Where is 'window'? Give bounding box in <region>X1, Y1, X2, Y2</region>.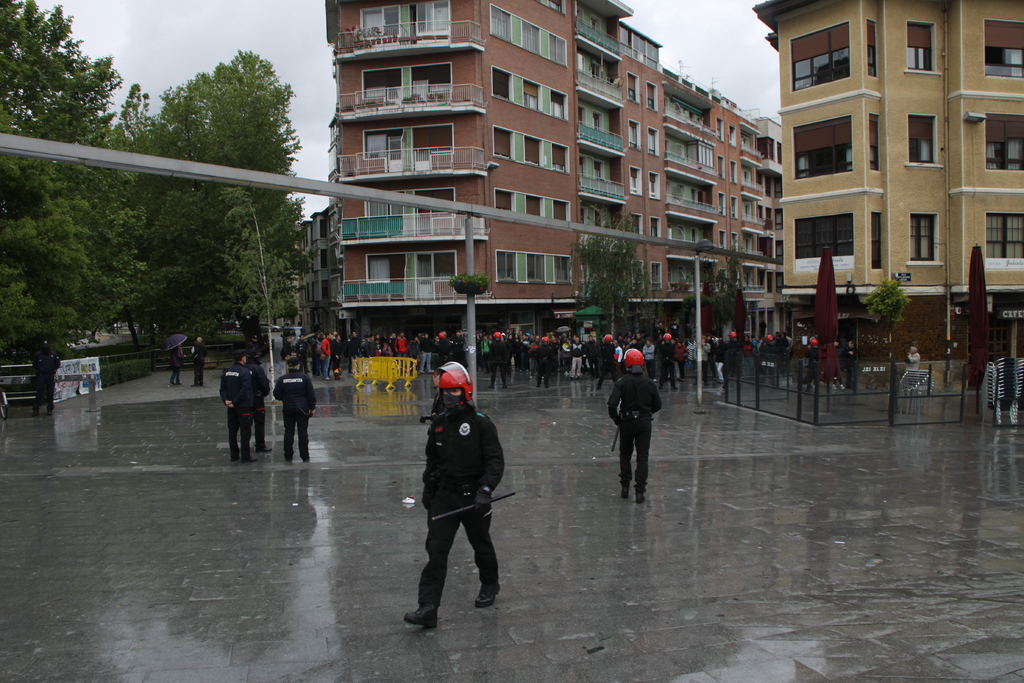
<region>549, 35, 569, 70</region>.
